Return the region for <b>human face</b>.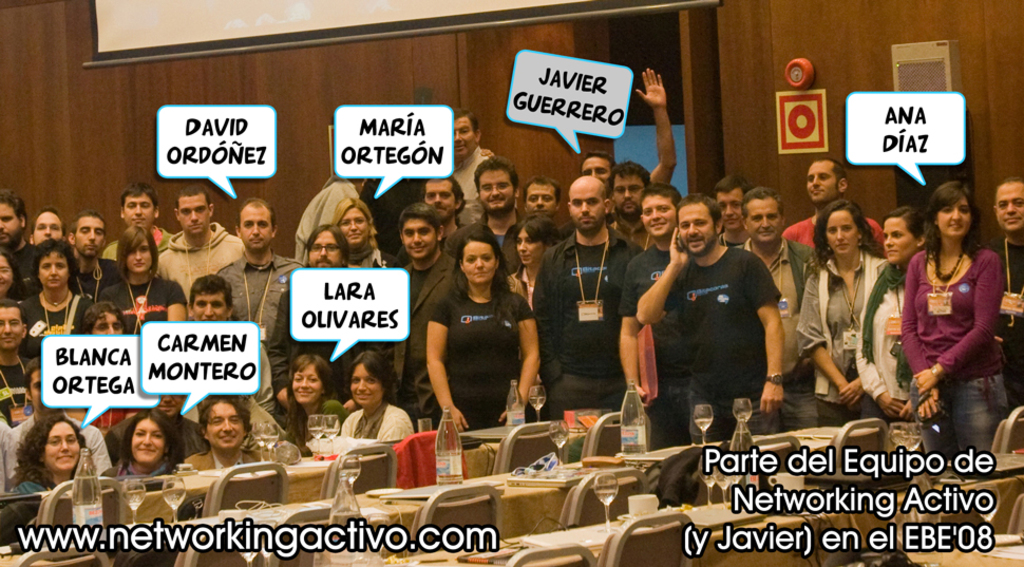
[x1=72, y1=219, x2=102, y2=260].
